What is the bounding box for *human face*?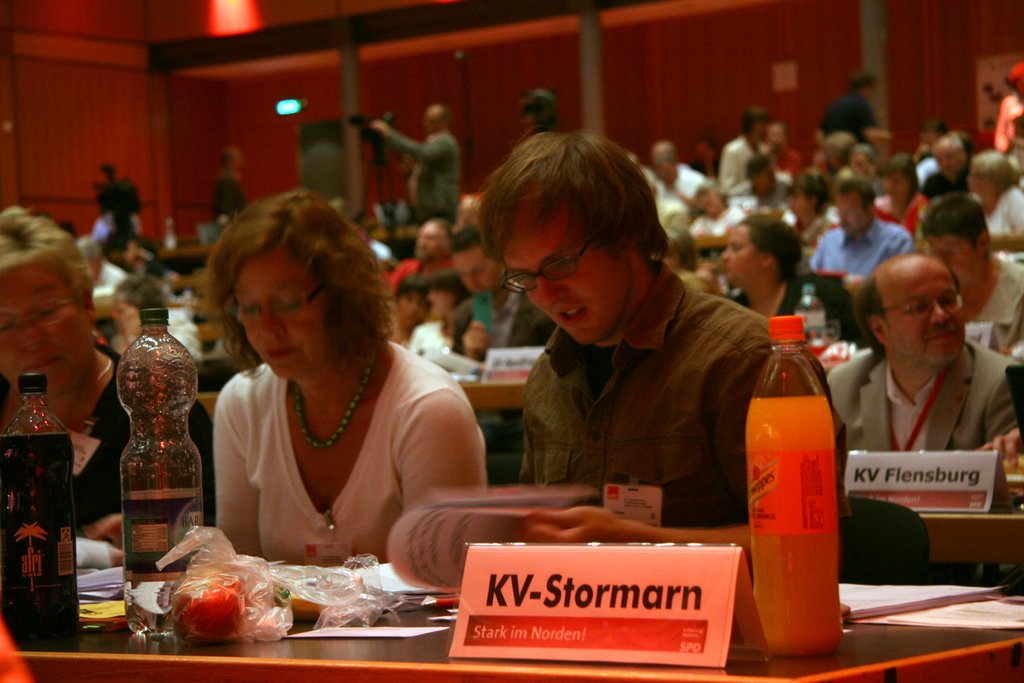
left=503, top=205, right=634, bottom=343.
